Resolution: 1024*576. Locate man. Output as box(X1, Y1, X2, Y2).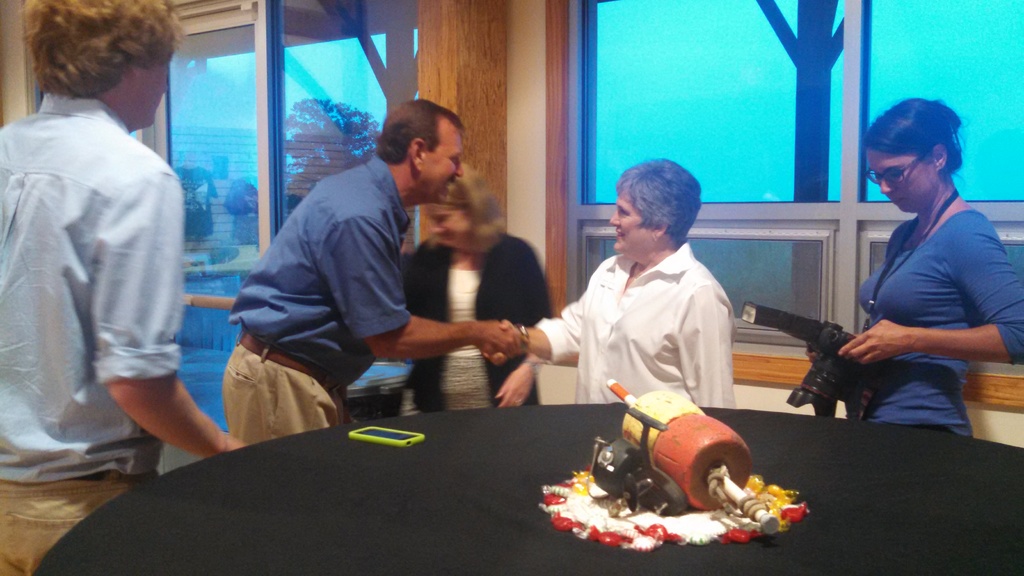
box(226, 104, 478, 428).
